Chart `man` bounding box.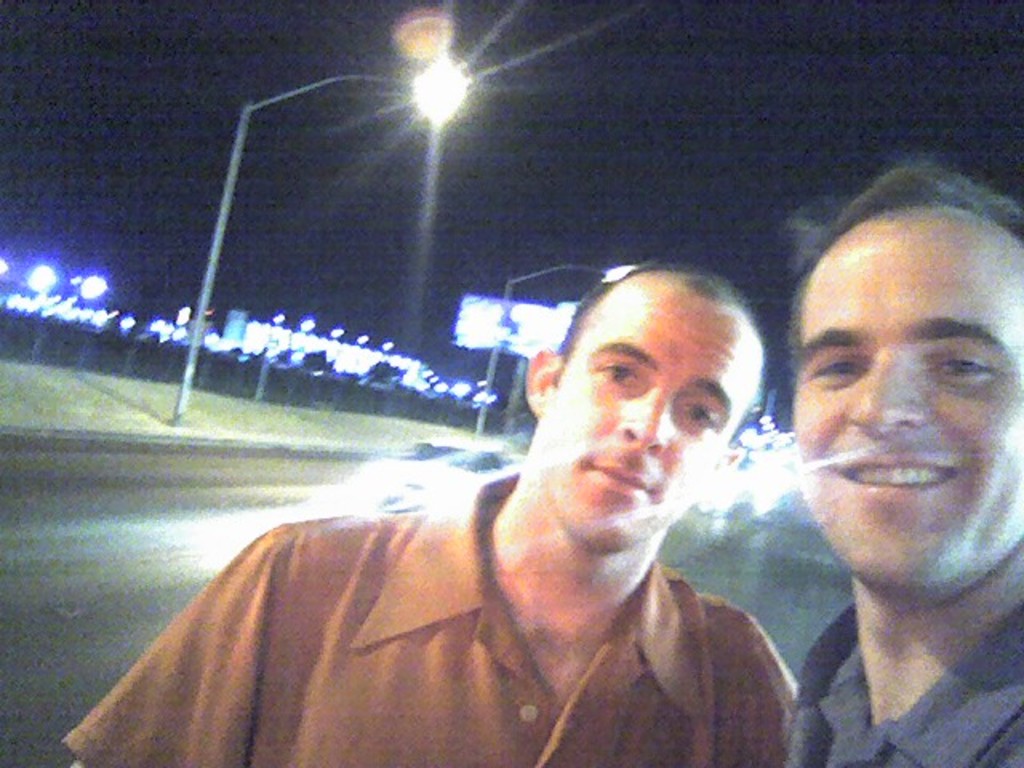
Charted: 59, 226, 880, 752.
